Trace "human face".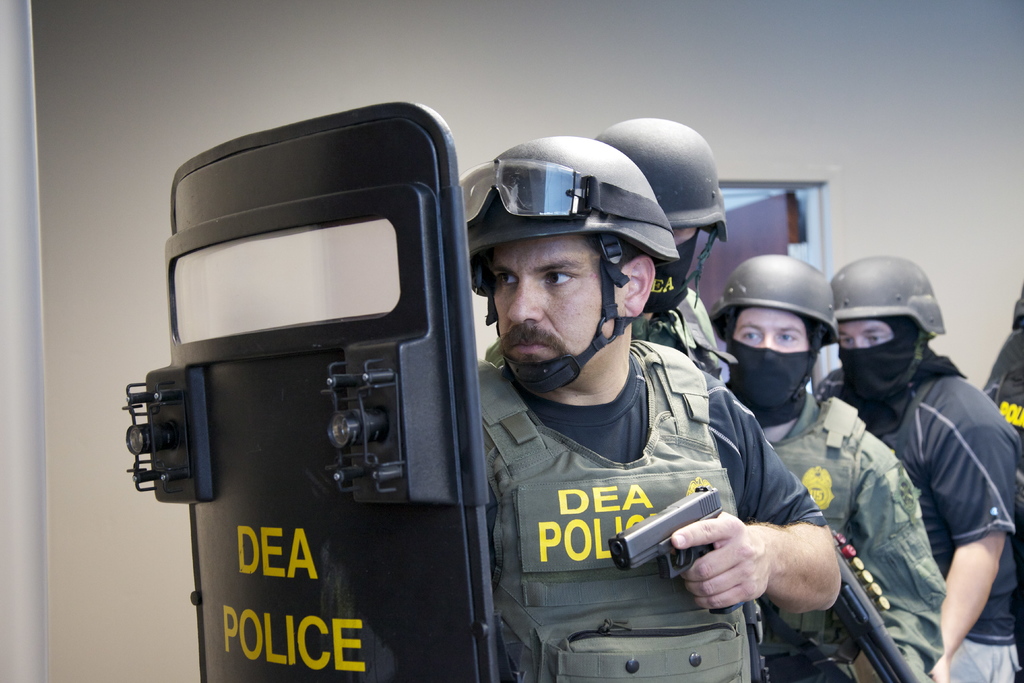
Traced to box(834, 321, 888, 347).
